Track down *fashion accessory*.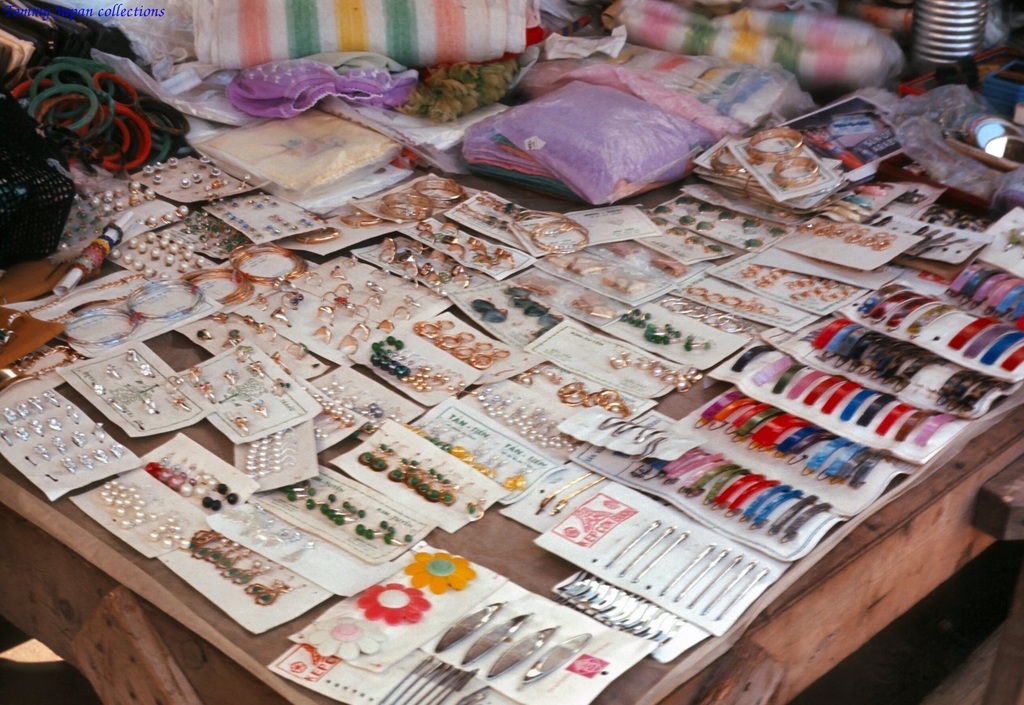
Tracked to bbox(353, 586, 431, 619).
